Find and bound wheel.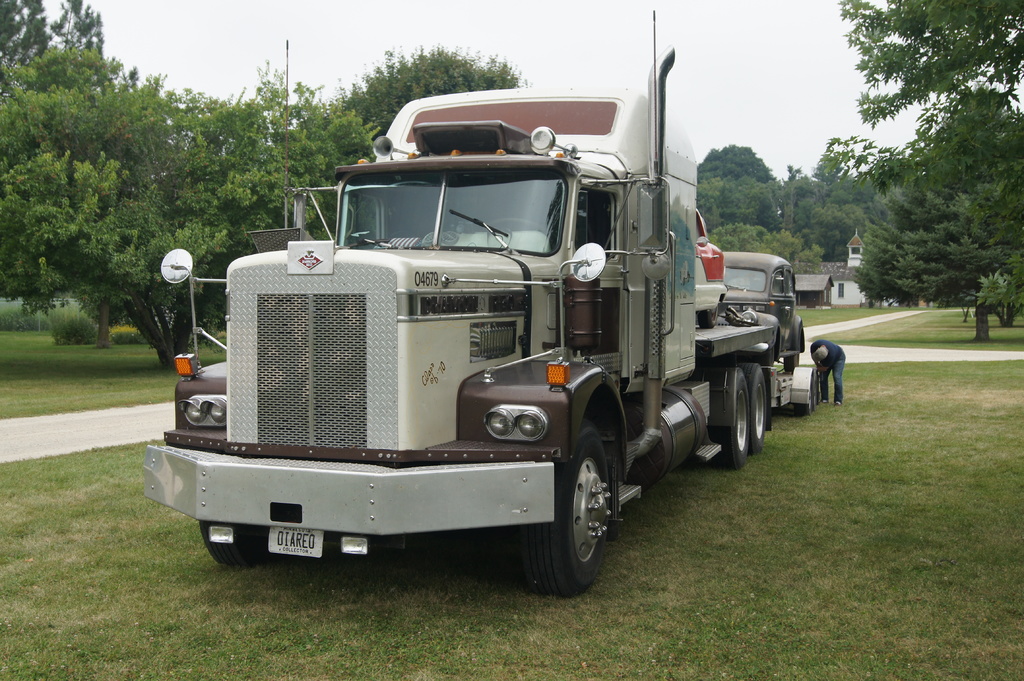
Bound: crop(529, 433, 627, 594).
